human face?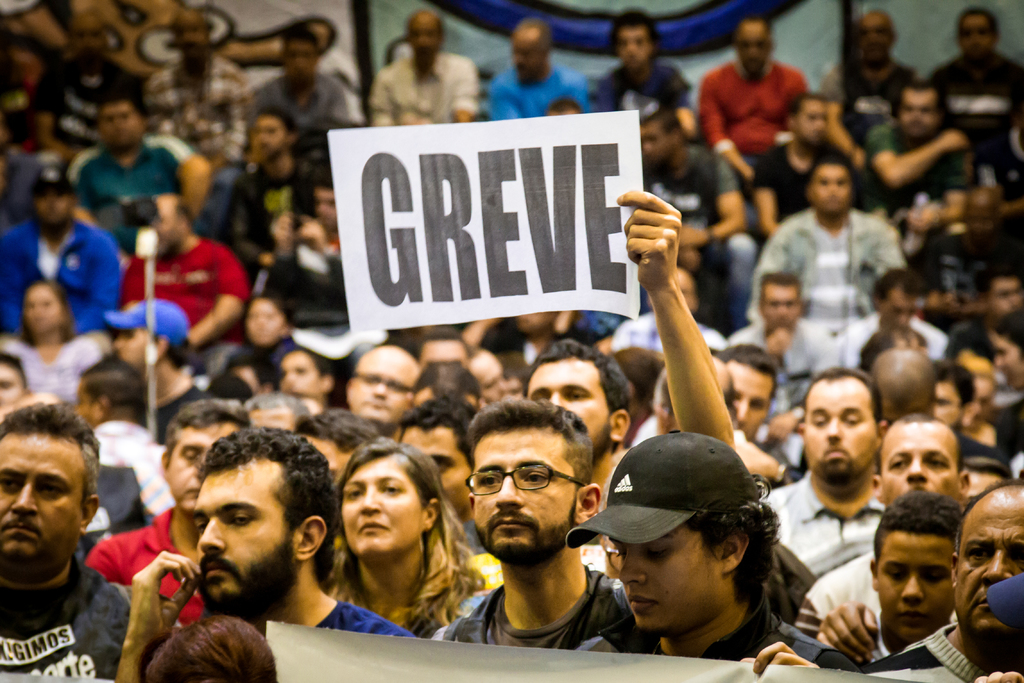
BBox(986, 325, 1023, 388)
